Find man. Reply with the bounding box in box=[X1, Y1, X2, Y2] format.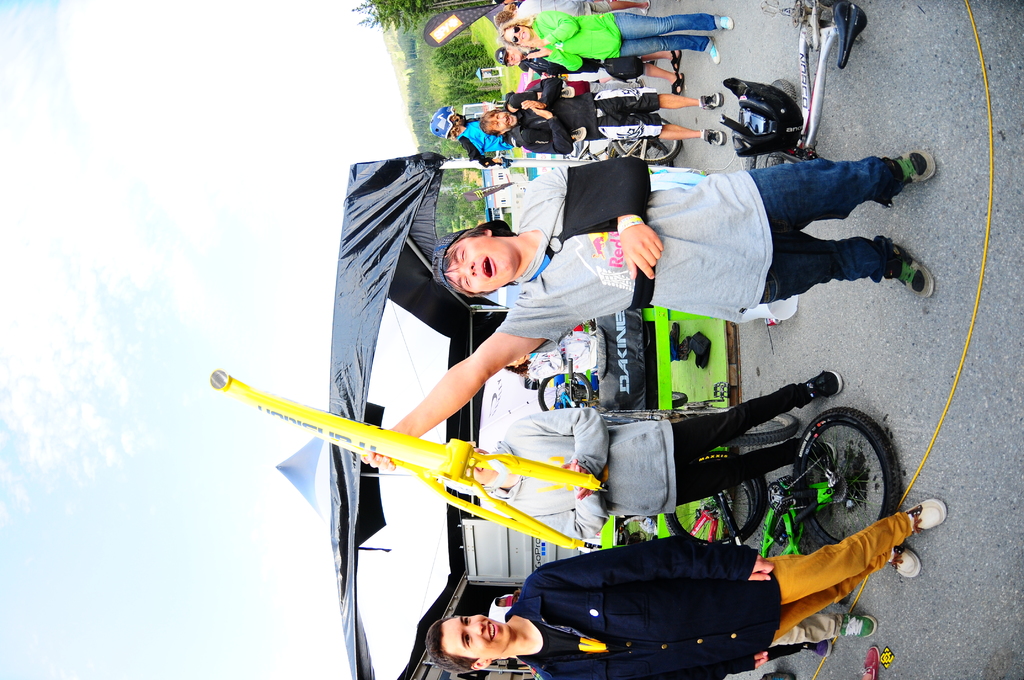
box=[480, 77, 728, 155].
